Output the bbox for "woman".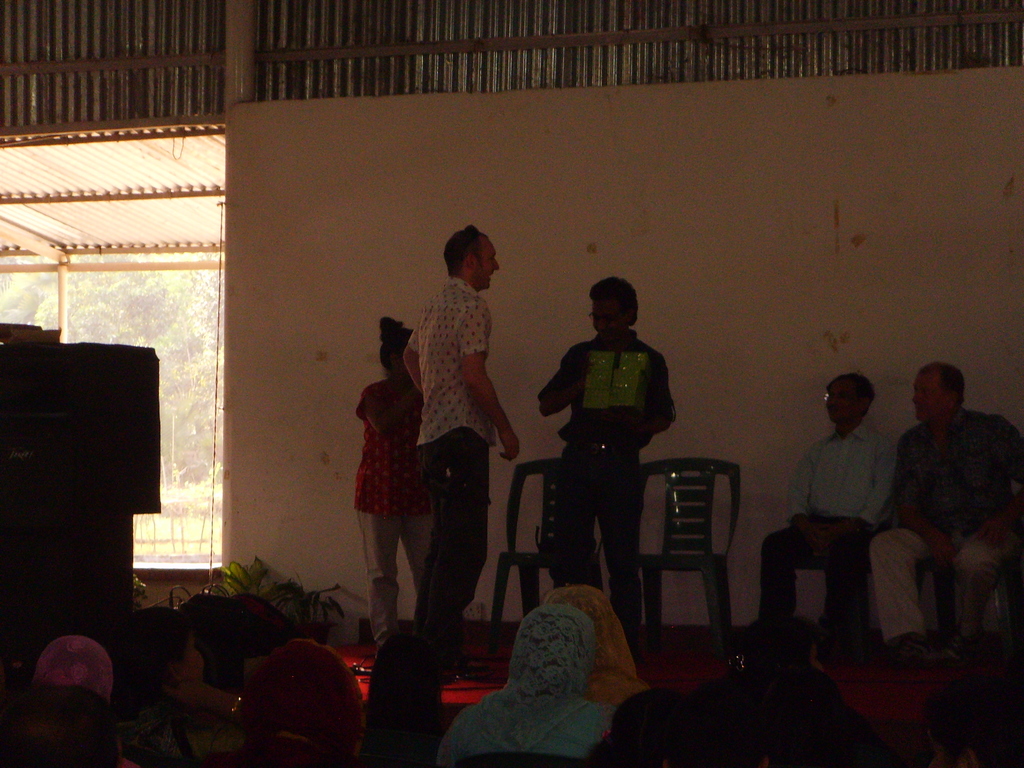
x1=436, y1=603, x2=621, y2=767.
